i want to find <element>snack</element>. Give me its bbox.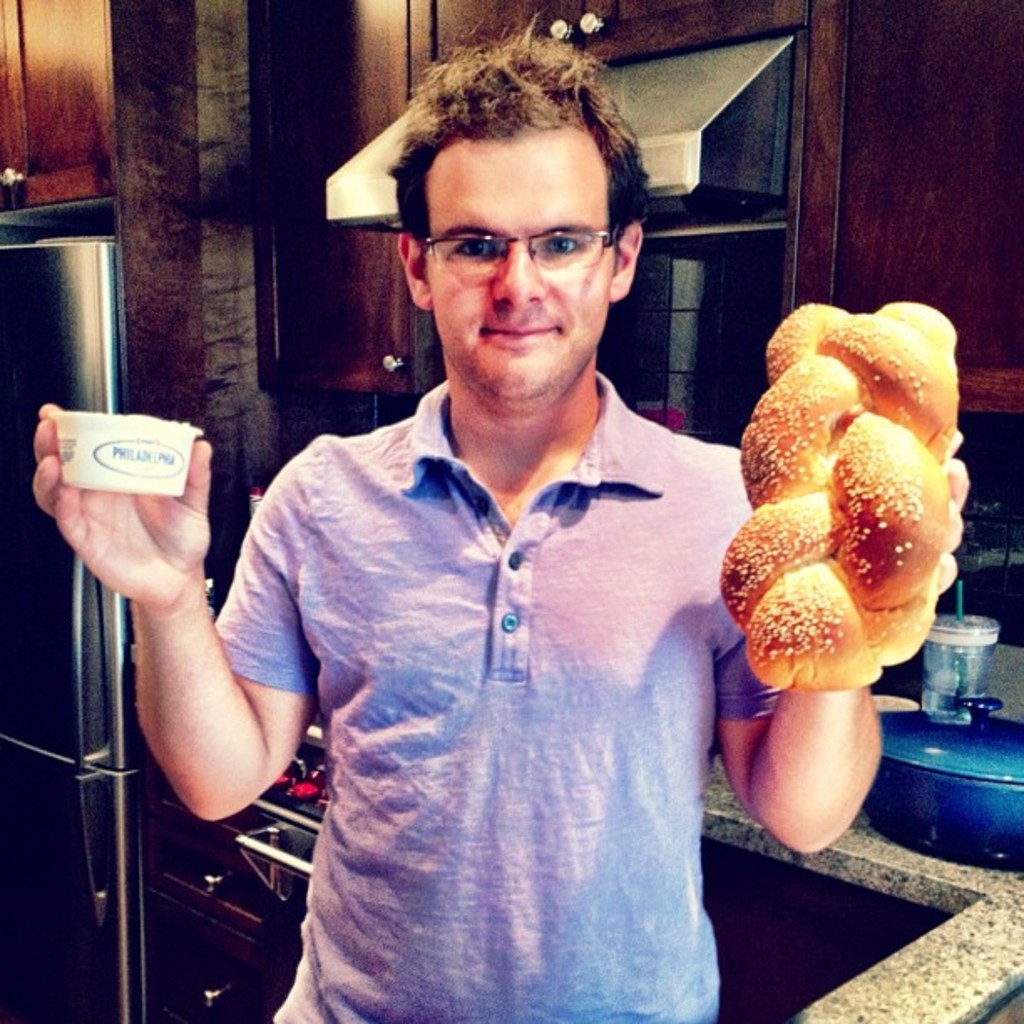
crop(714, 300, 999, 748).
